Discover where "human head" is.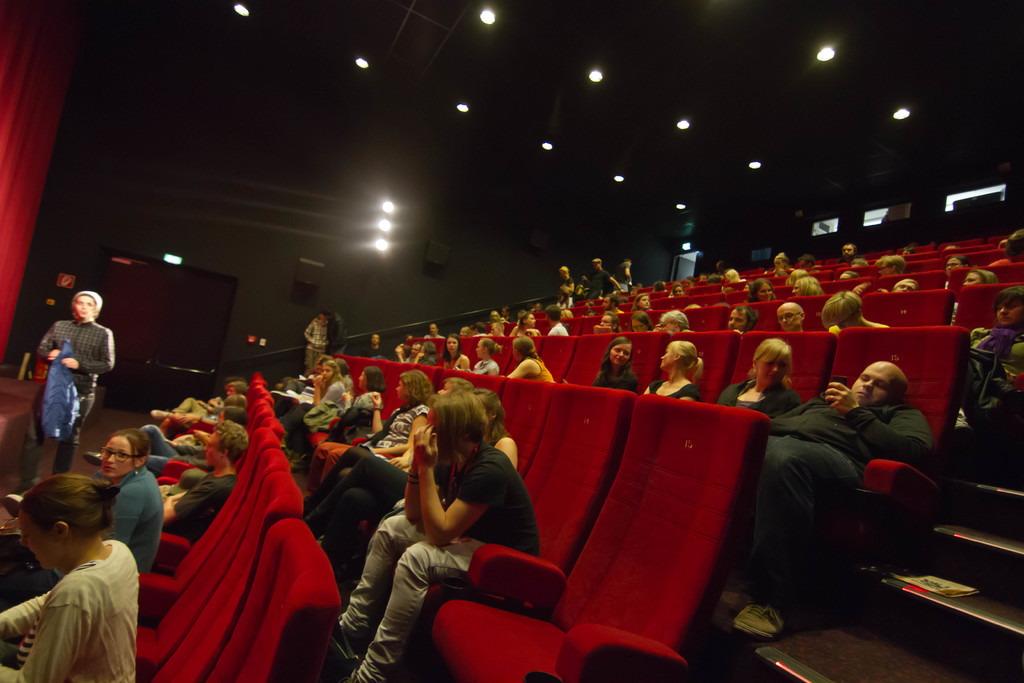
Discovered at detection(413, 344, 428, 353).
